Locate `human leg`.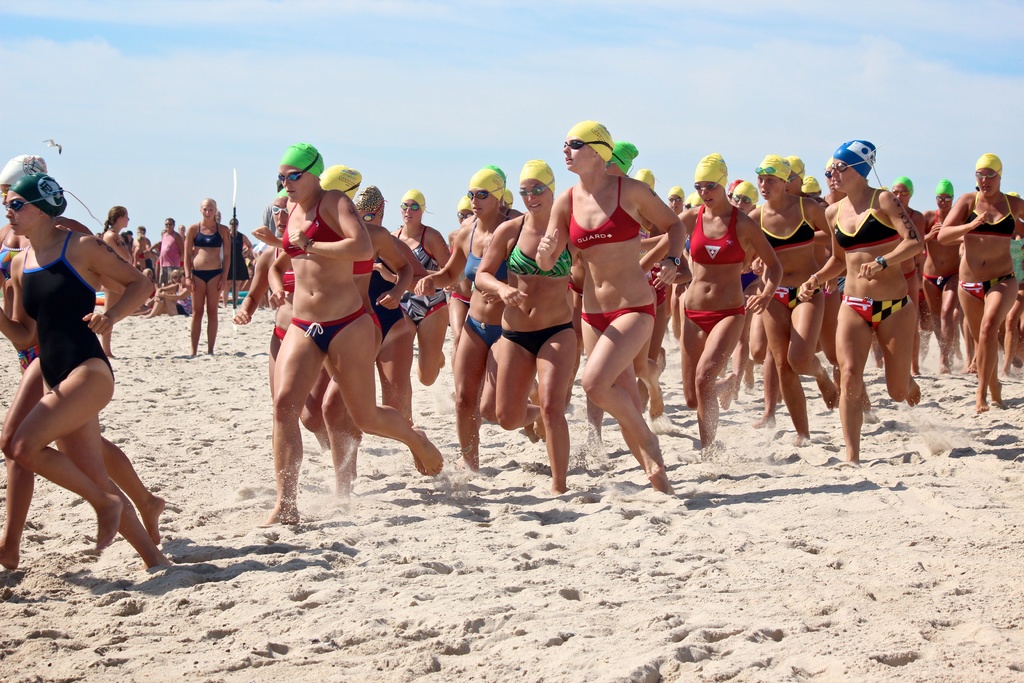
Bounding box: [886, 298, 926, 400].
